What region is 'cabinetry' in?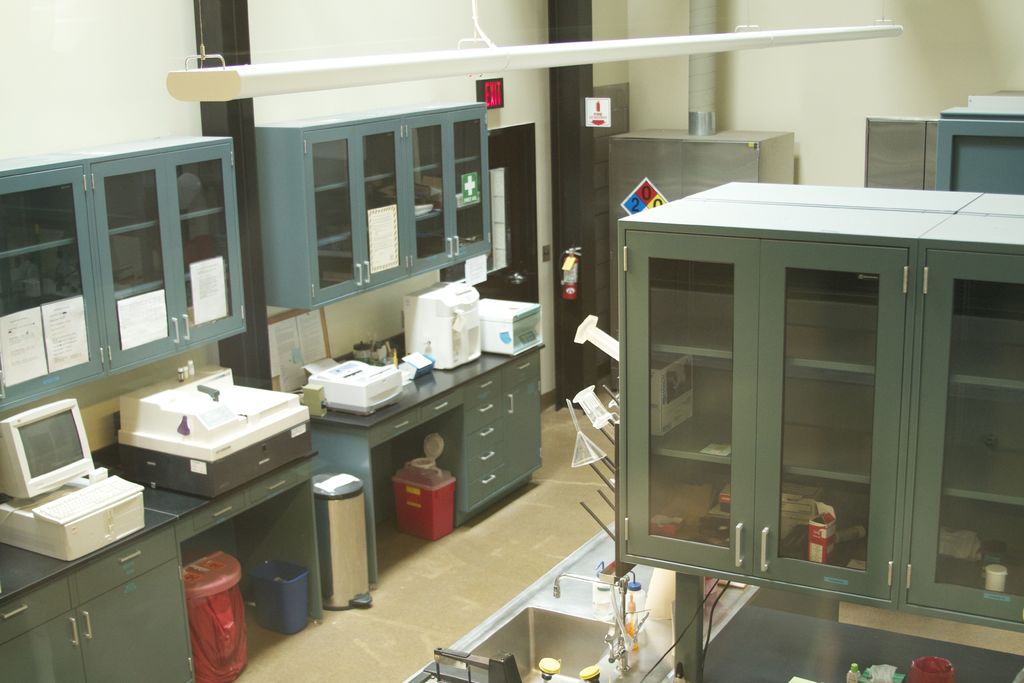
(left=0, top=135, right=263, bottom=415).
